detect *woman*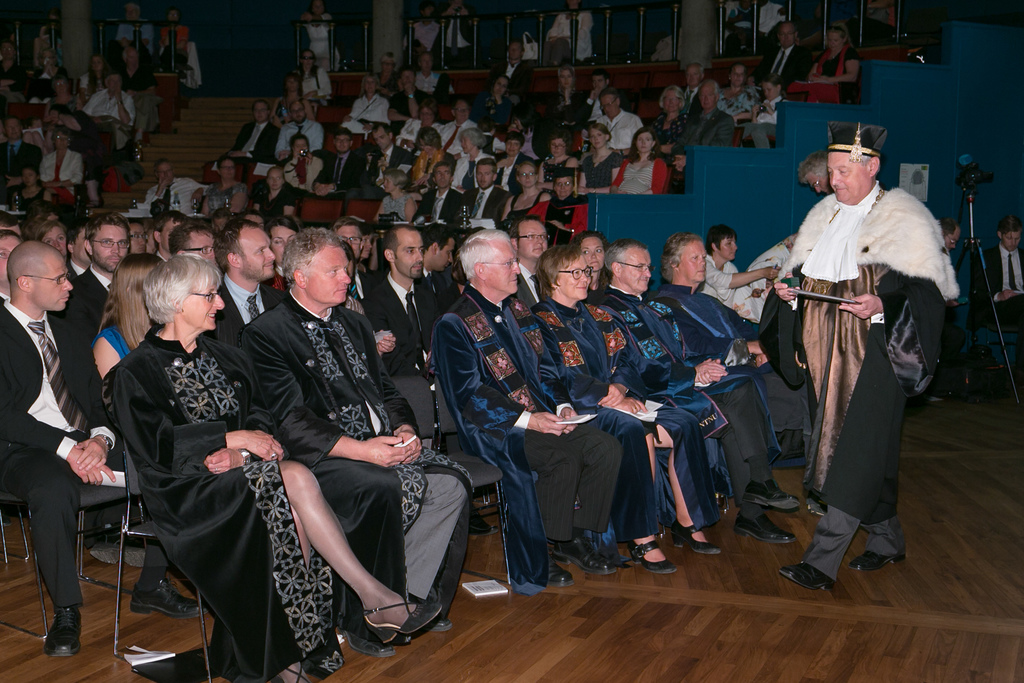
[x1=340, y1=74, x2=395, y2=138]
